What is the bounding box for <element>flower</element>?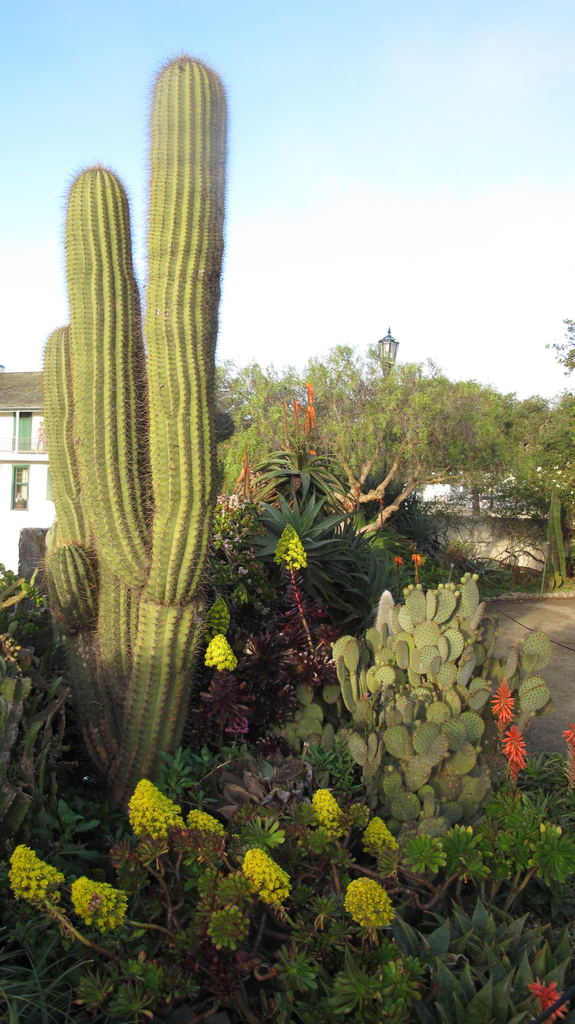
select_region(309, 783, 369, 858).
